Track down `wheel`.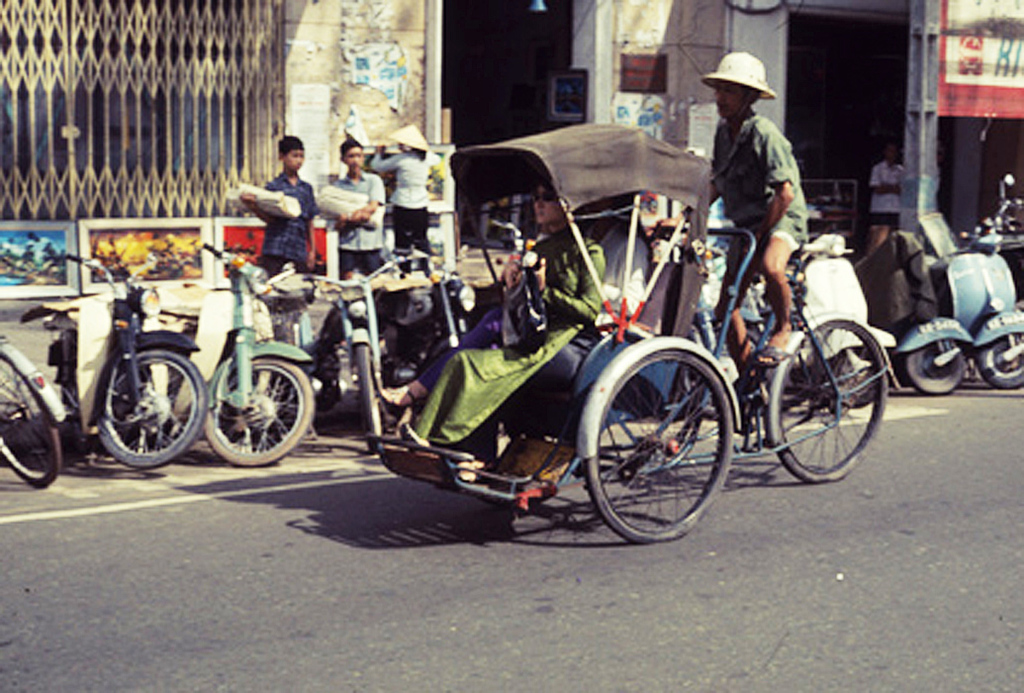
Tracked to (979, 329, 1023, 397).
